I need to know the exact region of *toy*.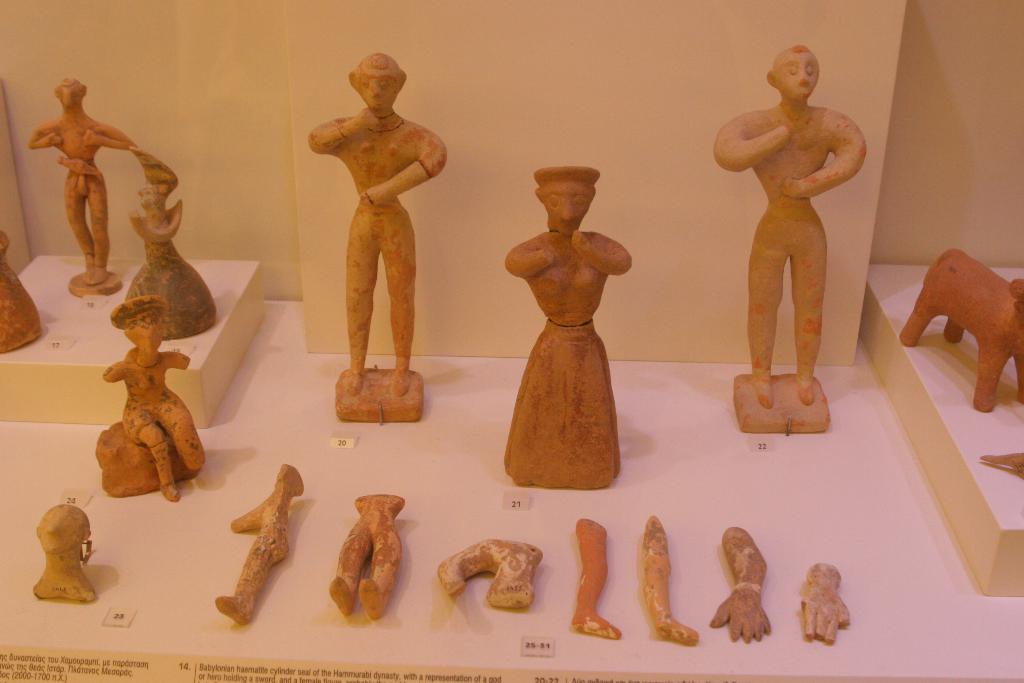
Region: (left=799, top=563, right=850, bottom=644).
